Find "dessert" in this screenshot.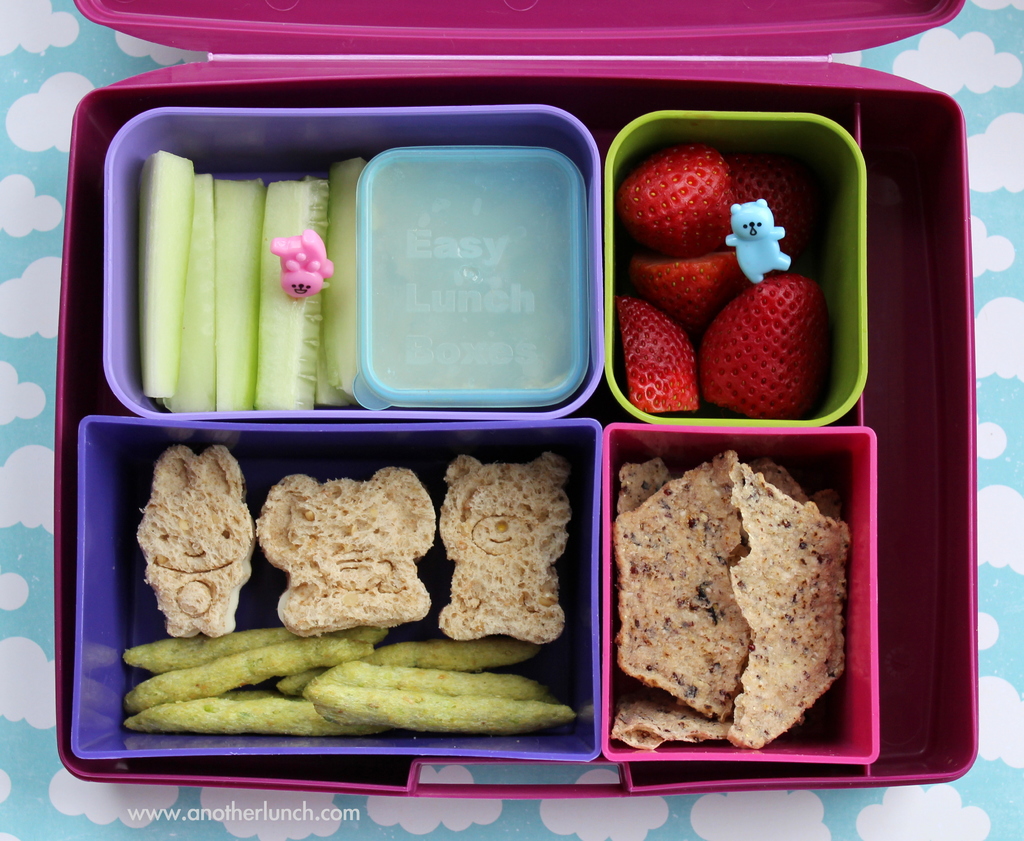
The bounding box for "dessert" is locate(596, 463, 856, 767).
